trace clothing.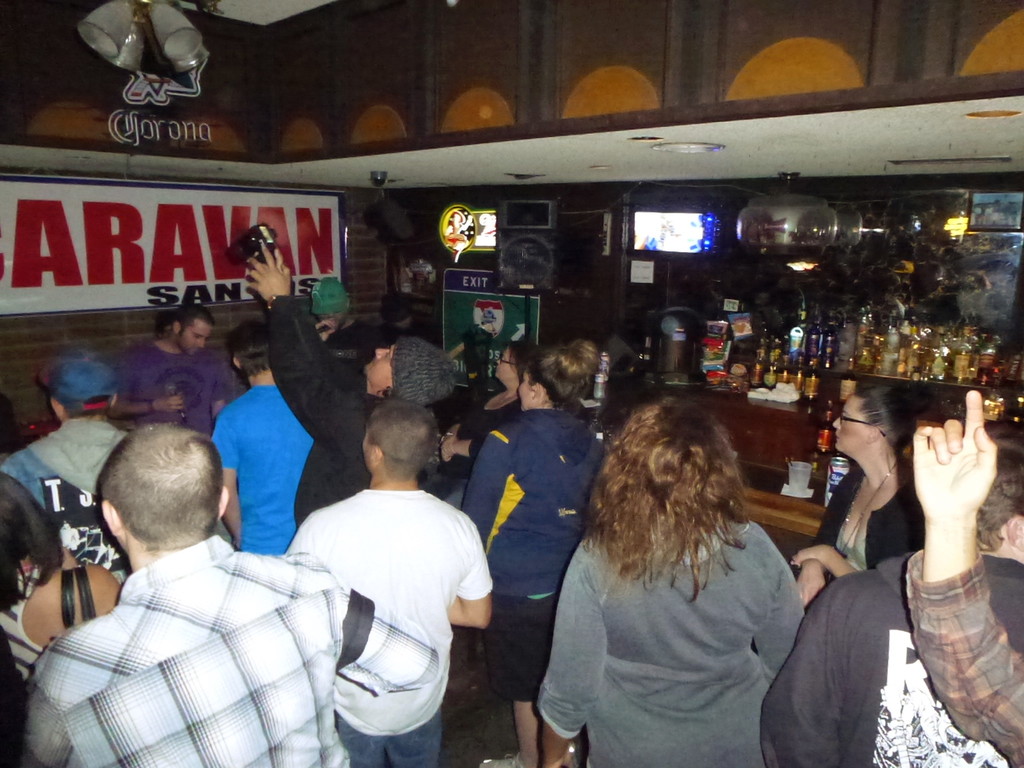
Traced to (287,449,481,746).
